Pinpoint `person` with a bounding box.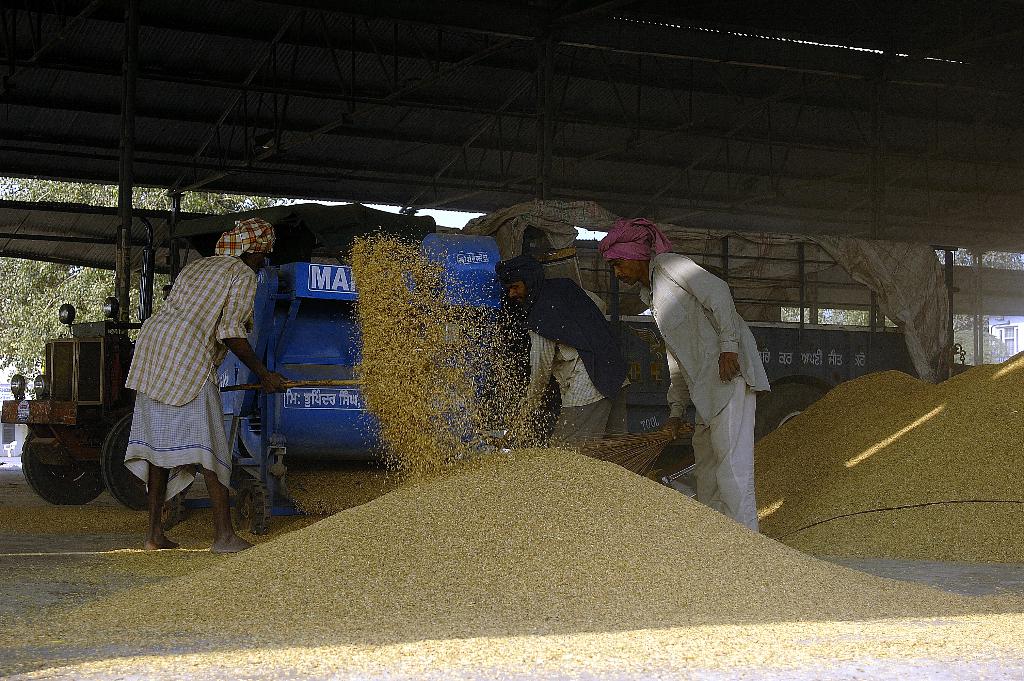
{"x1": 498, "y1": 258, "x2": 625, "y2": 451}.
